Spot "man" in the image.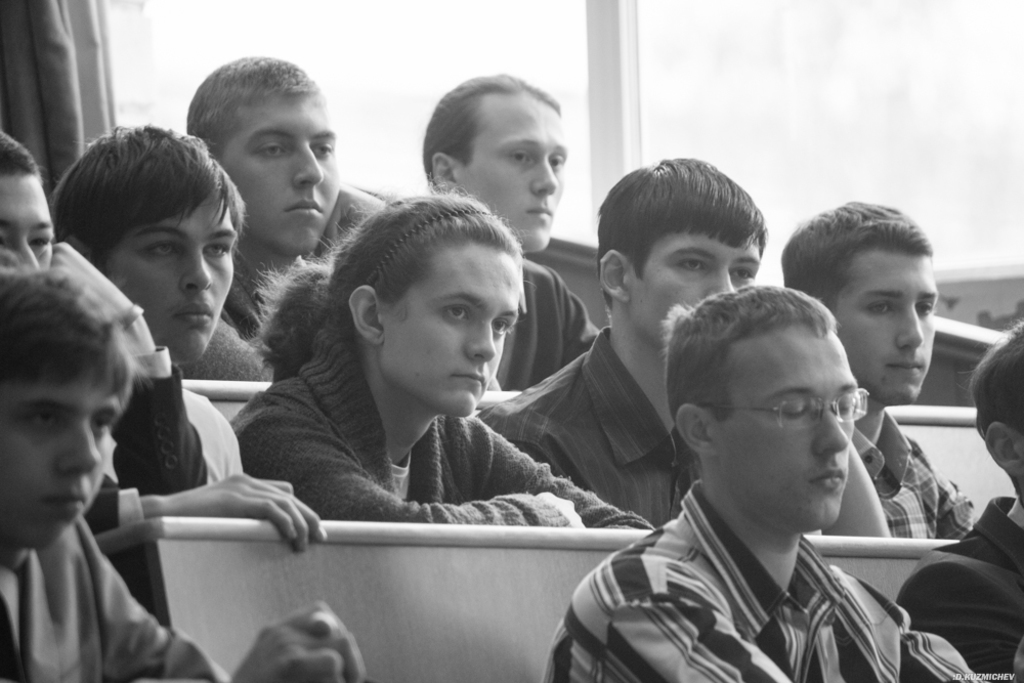
"man" found at box(538, 283, 983, 682).
